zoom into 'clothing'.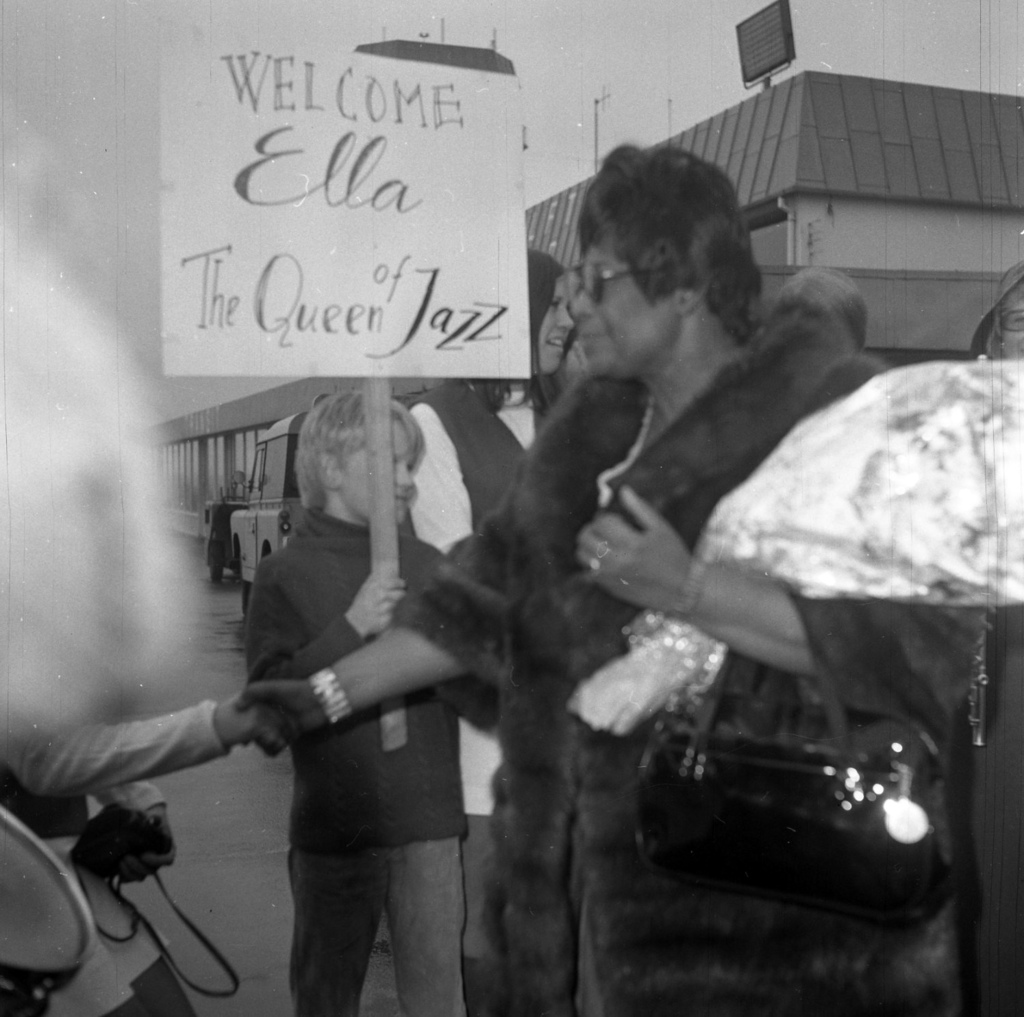
Zoom target: left=258, top=501, right=477, bottom=1016.
